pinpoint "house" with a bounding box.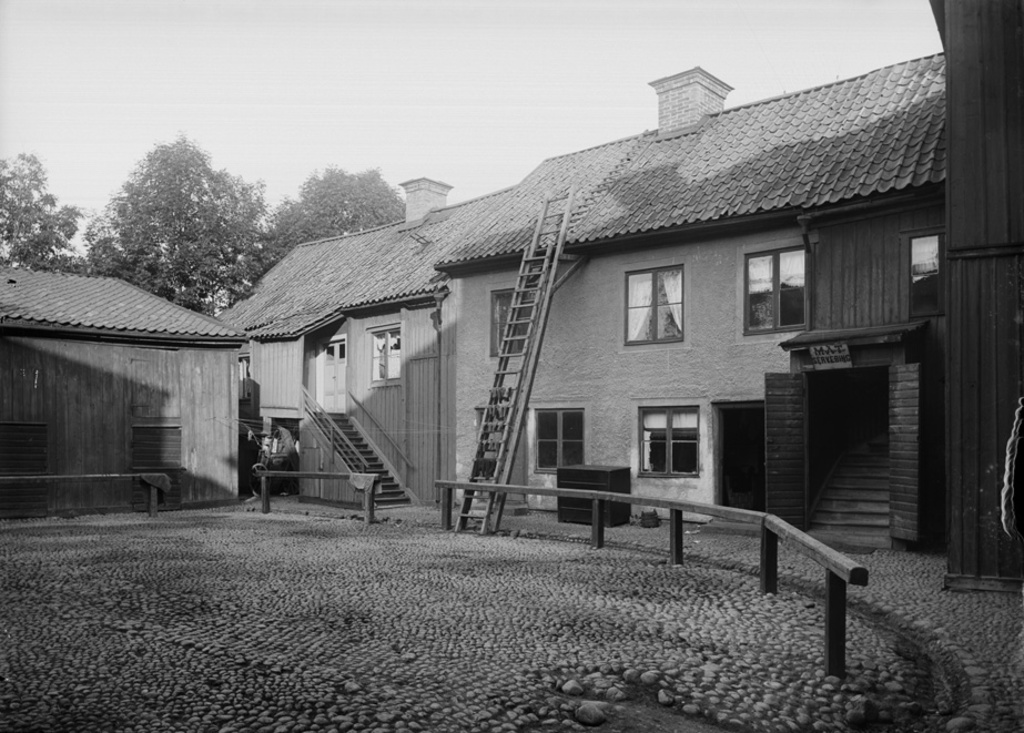
(446, 92, 959, 559).
